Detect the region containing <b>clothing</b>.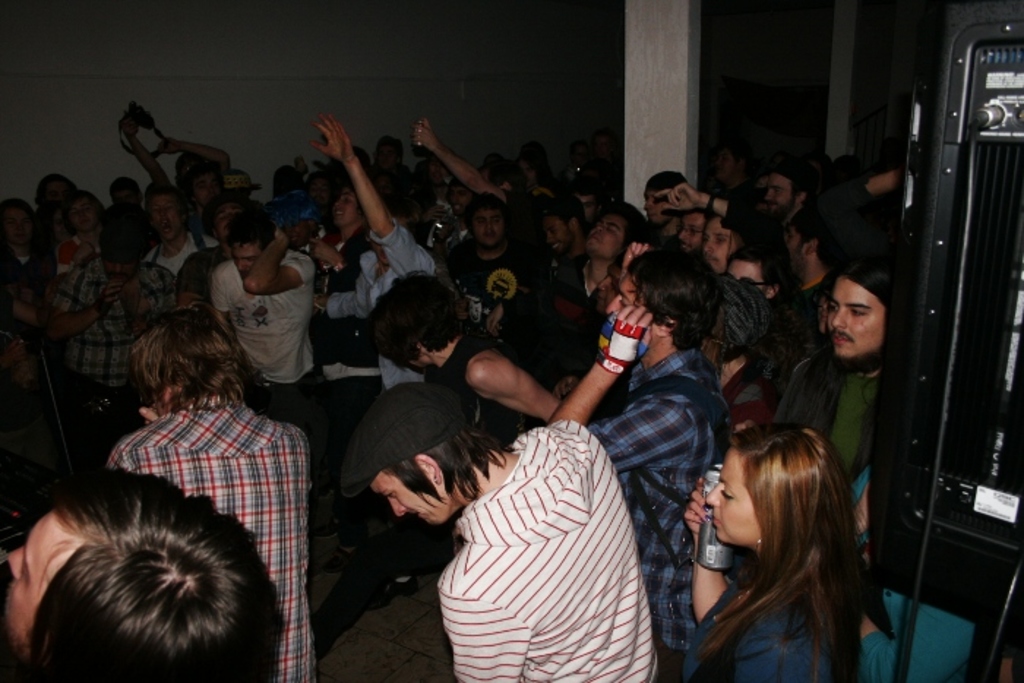
crop(95, 367, 315, 610).
